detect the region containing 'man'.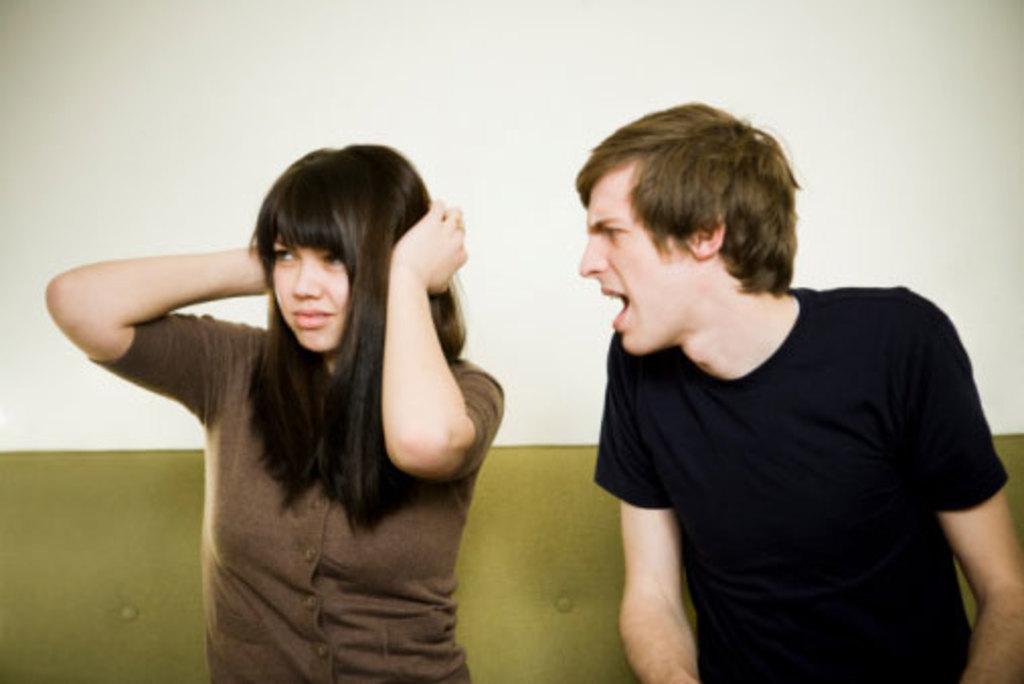
(left=575, top=99, right=1022, bottom=682).
